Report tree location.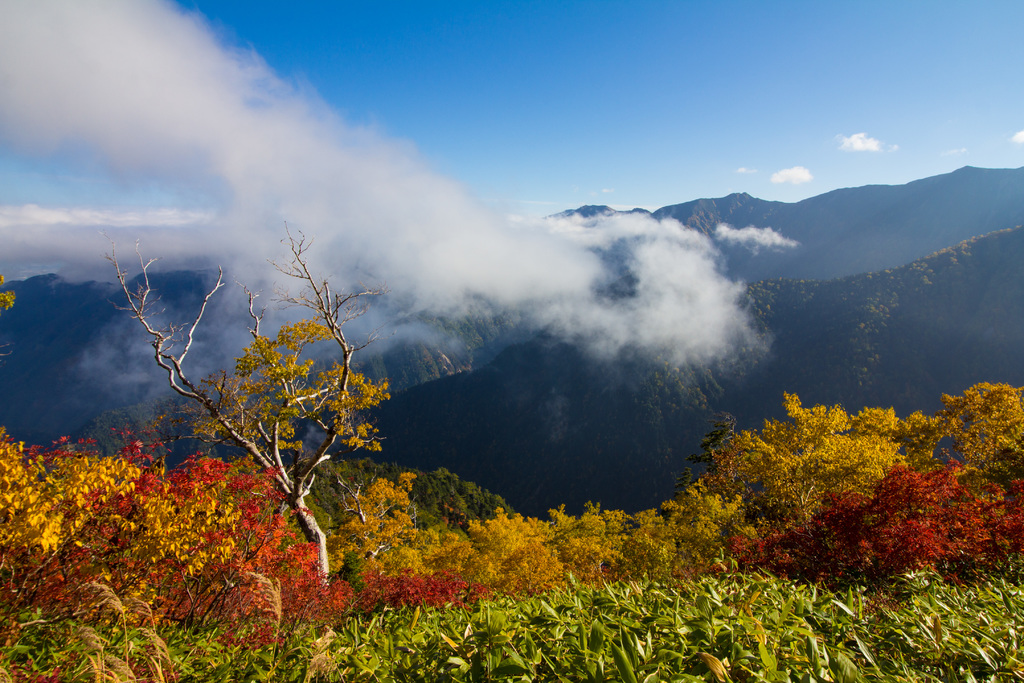
Report: [x1=112, y1=213, x2=406, y2=591].
